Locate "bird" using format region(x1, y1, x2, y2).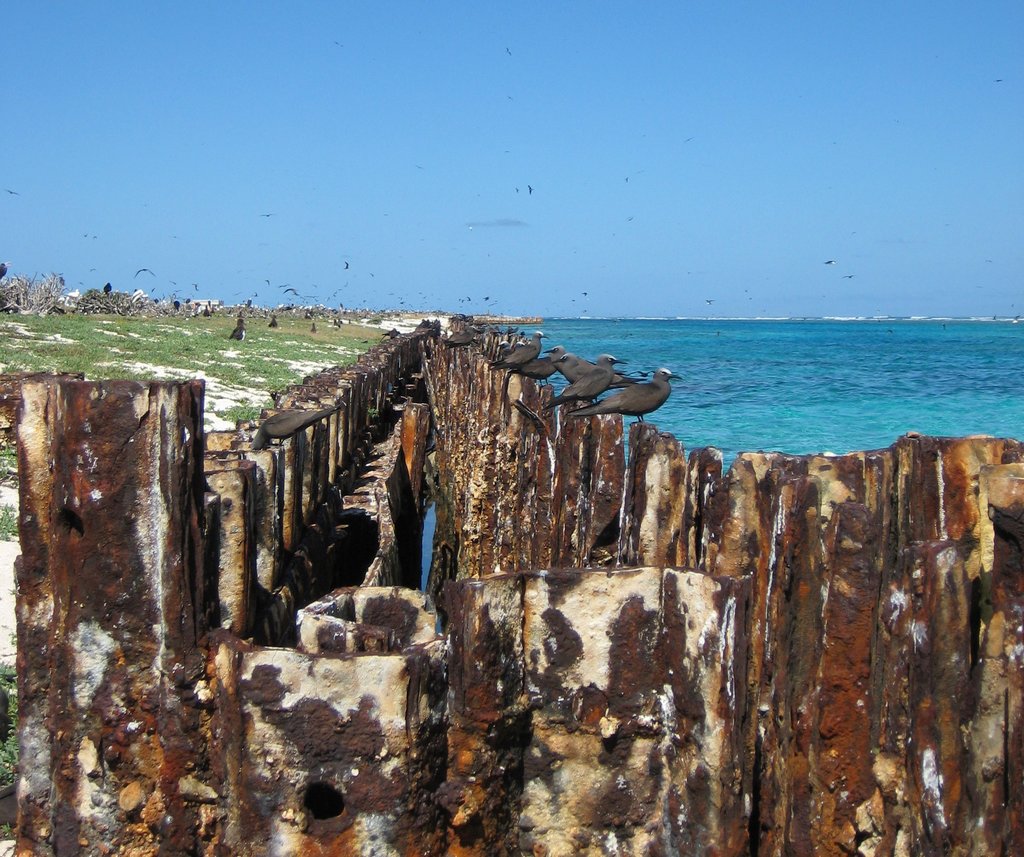
region(494, 328, 550, 366).
